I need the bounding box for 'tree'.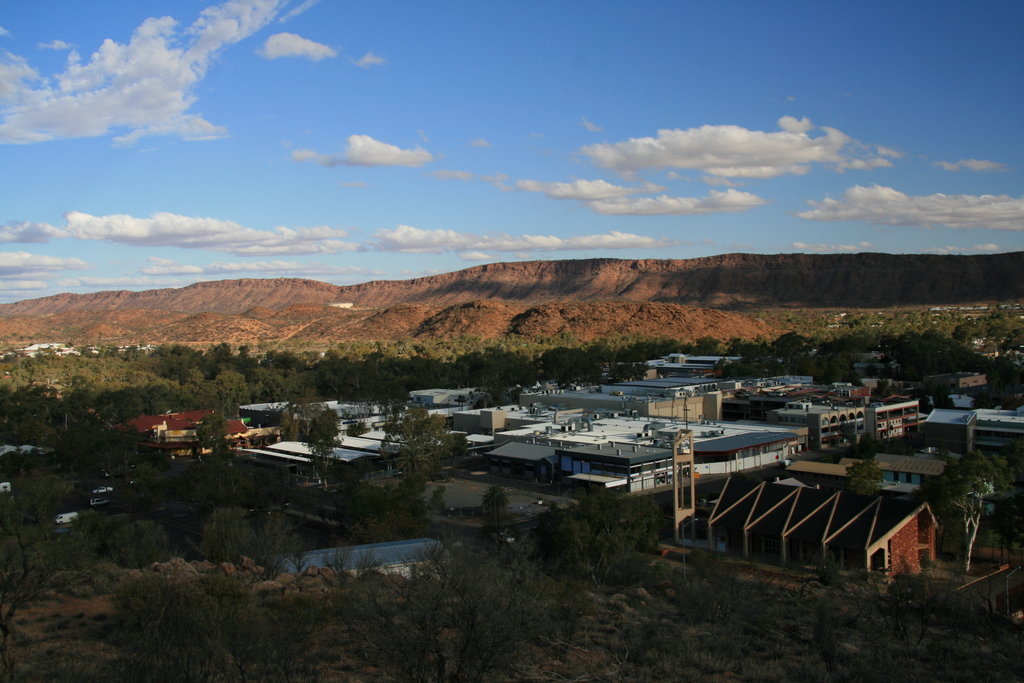
Here it is: 943, 442, 1004, 563.
